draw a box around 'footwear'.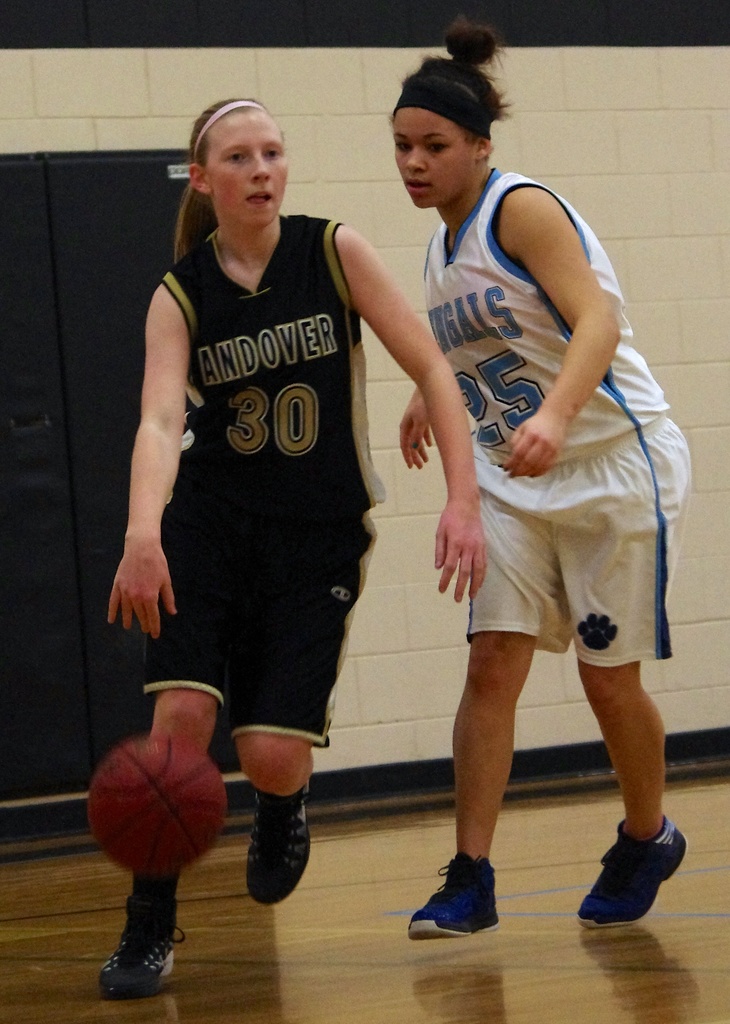
[x1=578, y1=809, x2=690, y2=933].
